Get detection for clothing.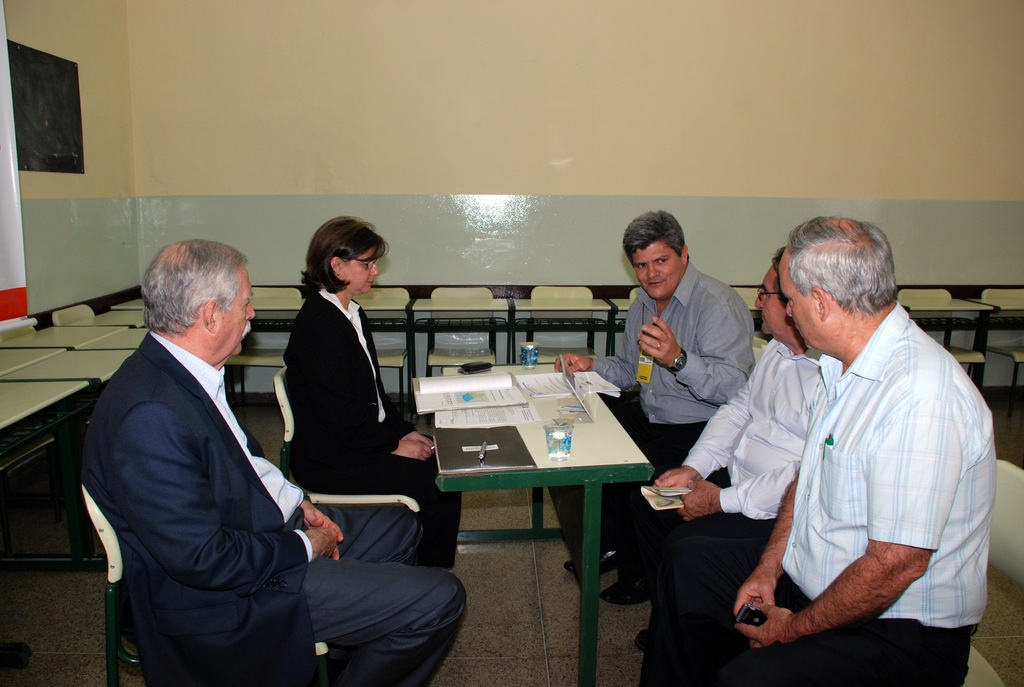
Detection: bbox(636, 314, 1023, 686).
